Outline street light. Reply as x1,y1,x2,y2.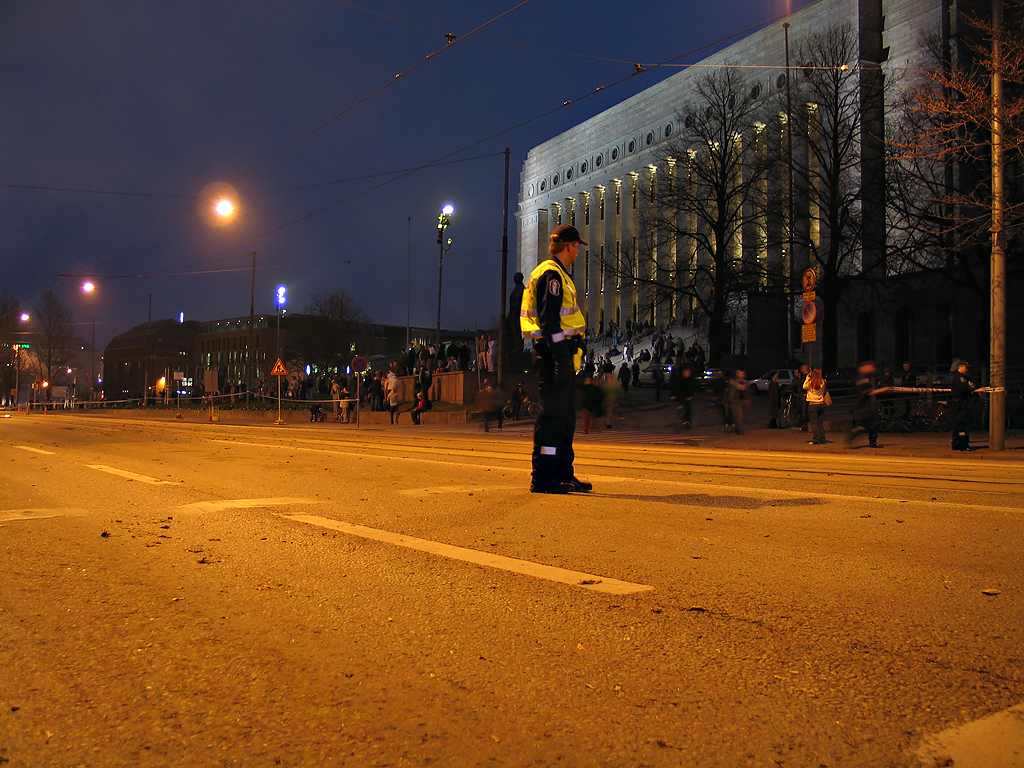
433,206,455,340.
